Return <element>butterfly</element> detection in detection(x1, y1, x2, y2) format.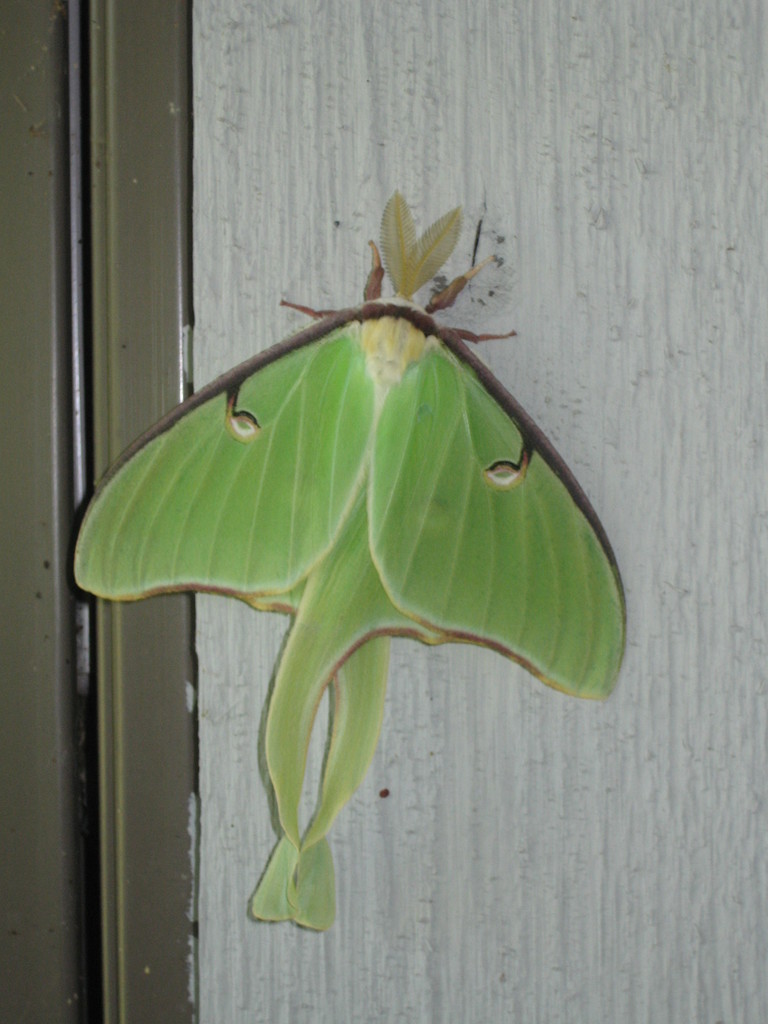
detection(74, 239, 629, 929).
